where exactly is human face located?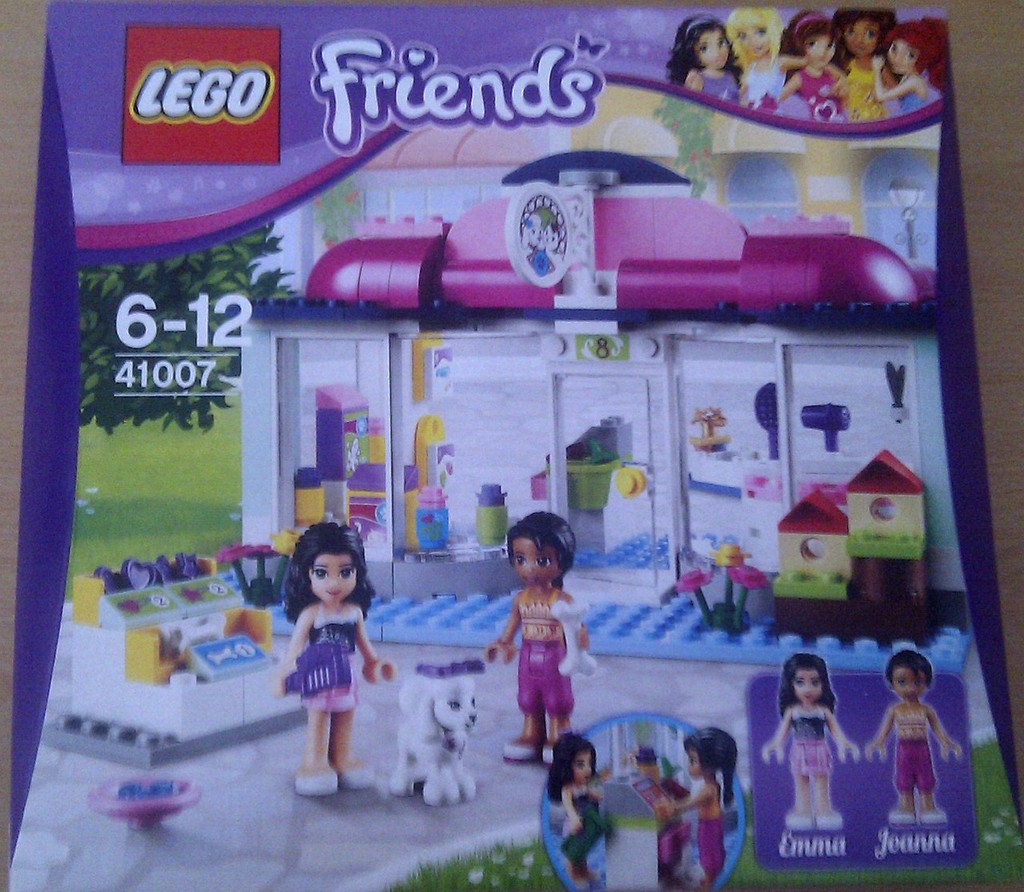
Its bounding box is [left=890, top=39, right=914, bottom=77].
